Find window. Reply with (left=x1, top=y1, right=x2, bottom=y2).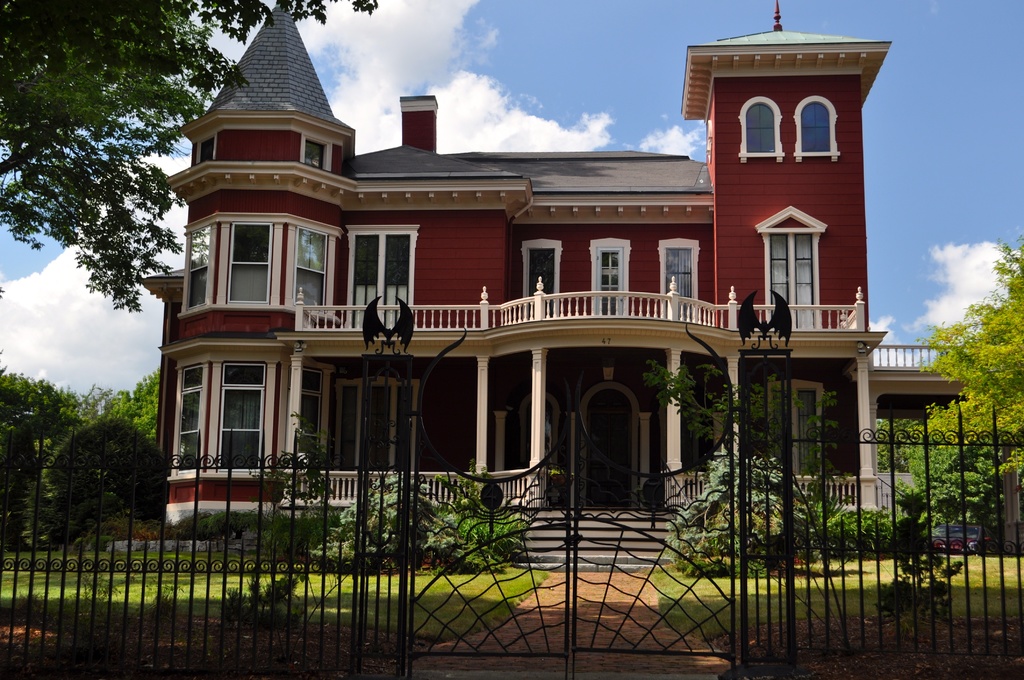
(left=662, top=240, right=694, bottom=319).
